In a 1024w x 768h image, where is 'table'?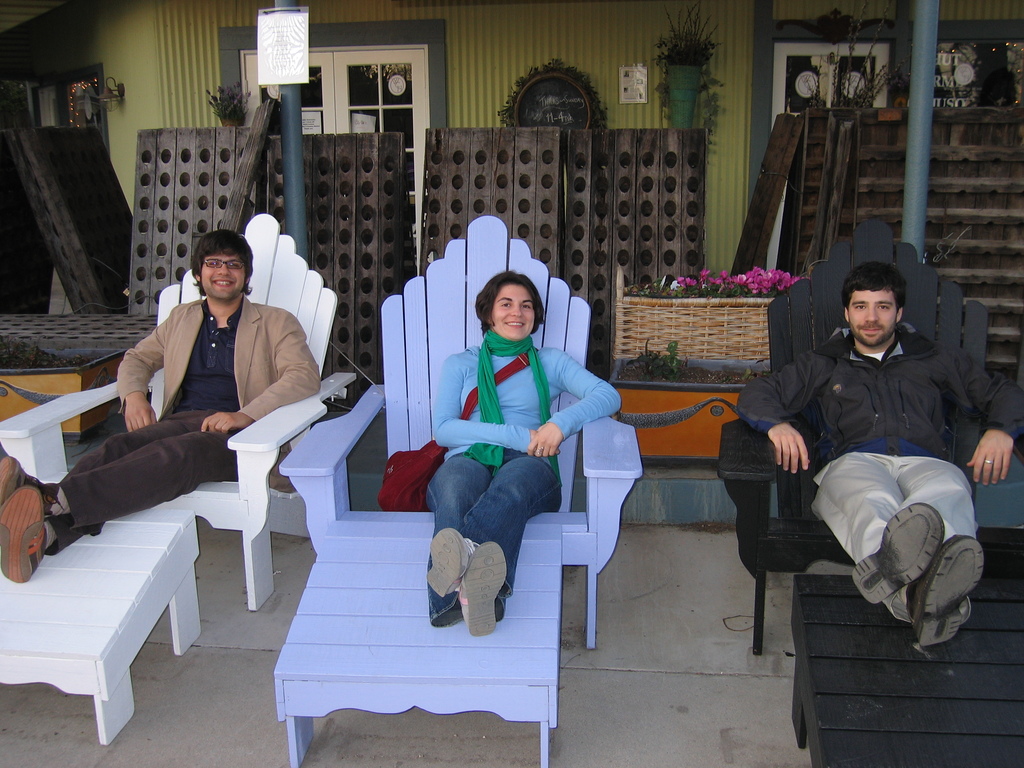
<box>270,523,565,767</box>.
